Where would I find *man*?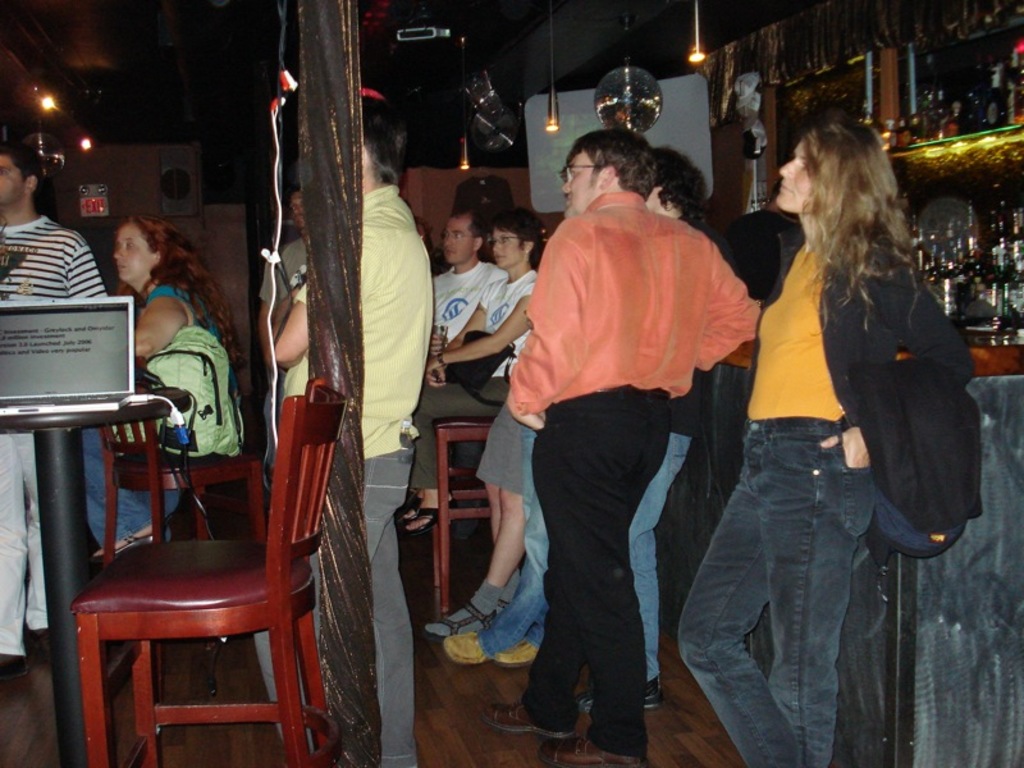
At bbox(0, 142, 101, 667).
